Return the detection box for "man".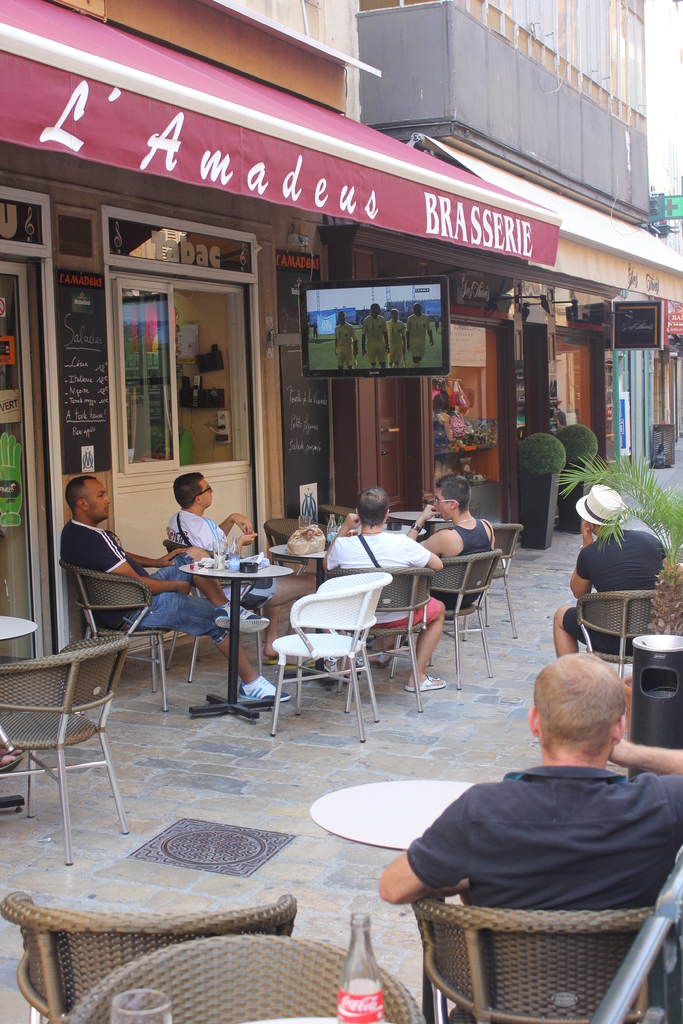
{"left": 377, "top": 645, "right": 682, "bottom": 1023}.
